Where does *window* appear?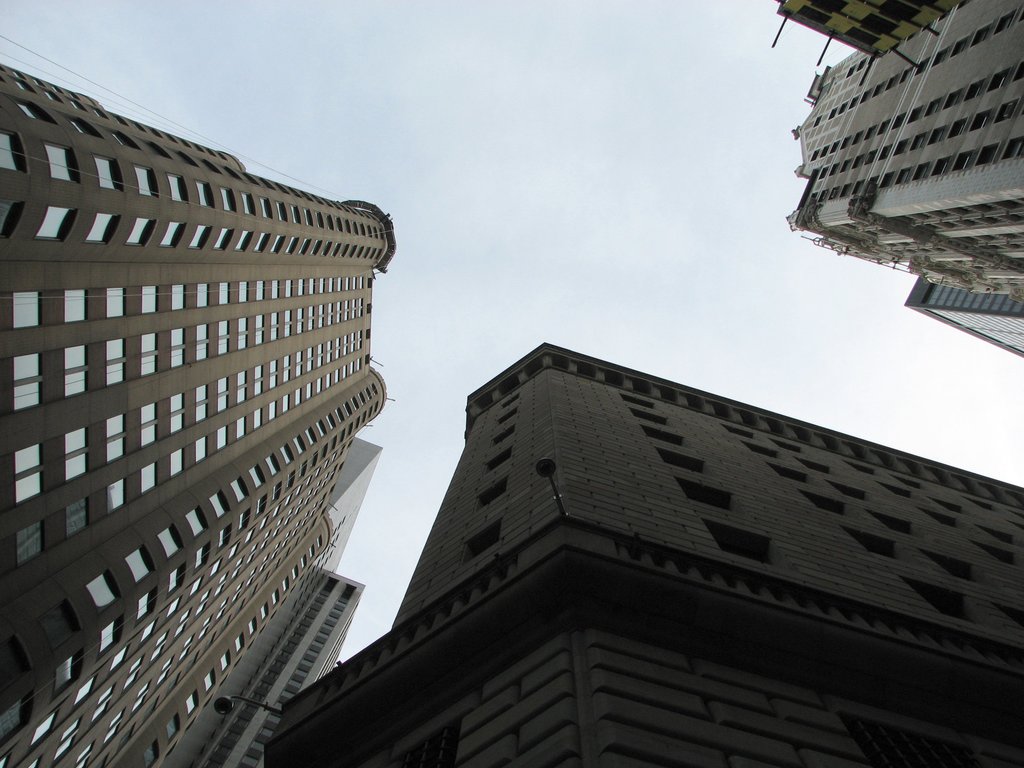
Appears at pyautogui.locateOnScreen(870, 477, 931, 497).
